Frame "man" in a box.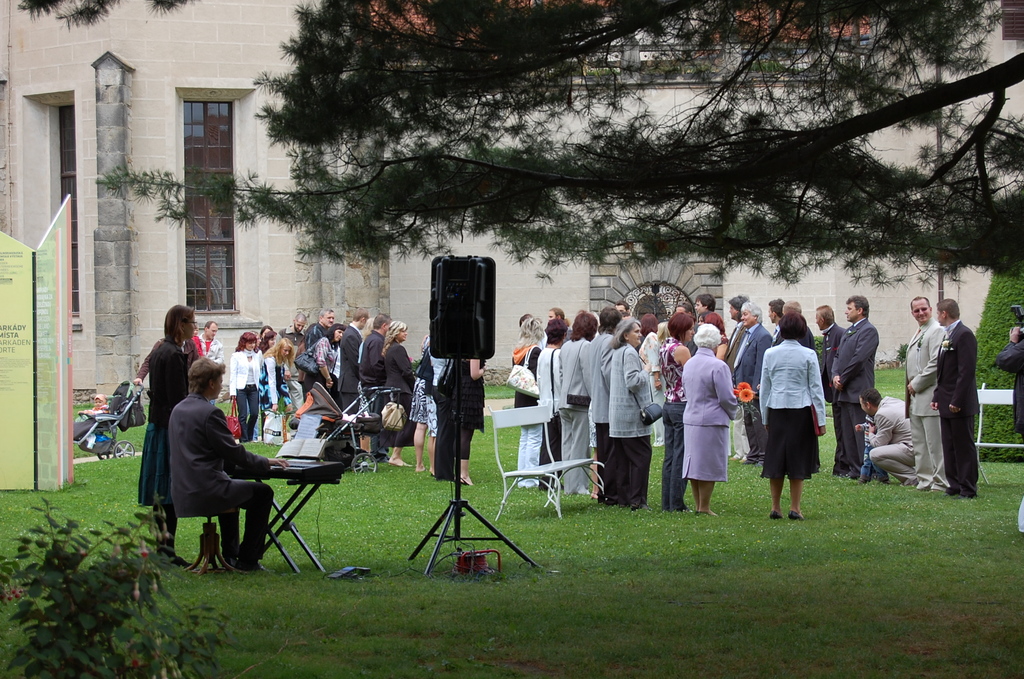
<box>932,299,980,498</box>.
